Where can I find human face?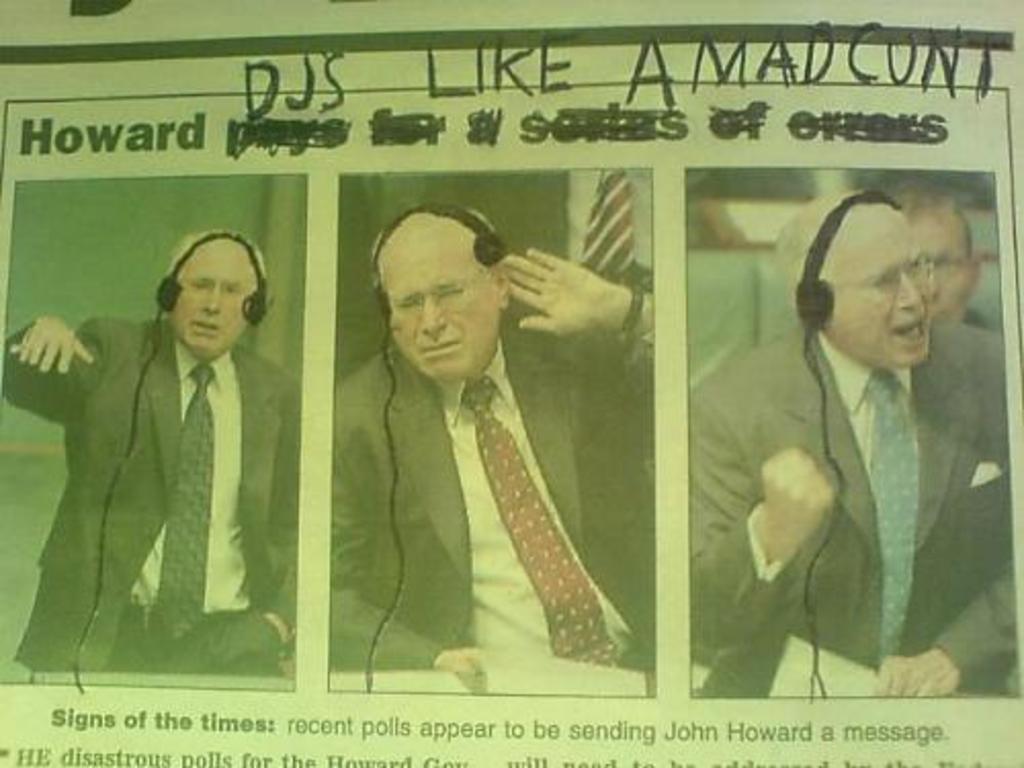
You can find it at pyautogui.locateOnScreen(827, 209, 942, 369).
